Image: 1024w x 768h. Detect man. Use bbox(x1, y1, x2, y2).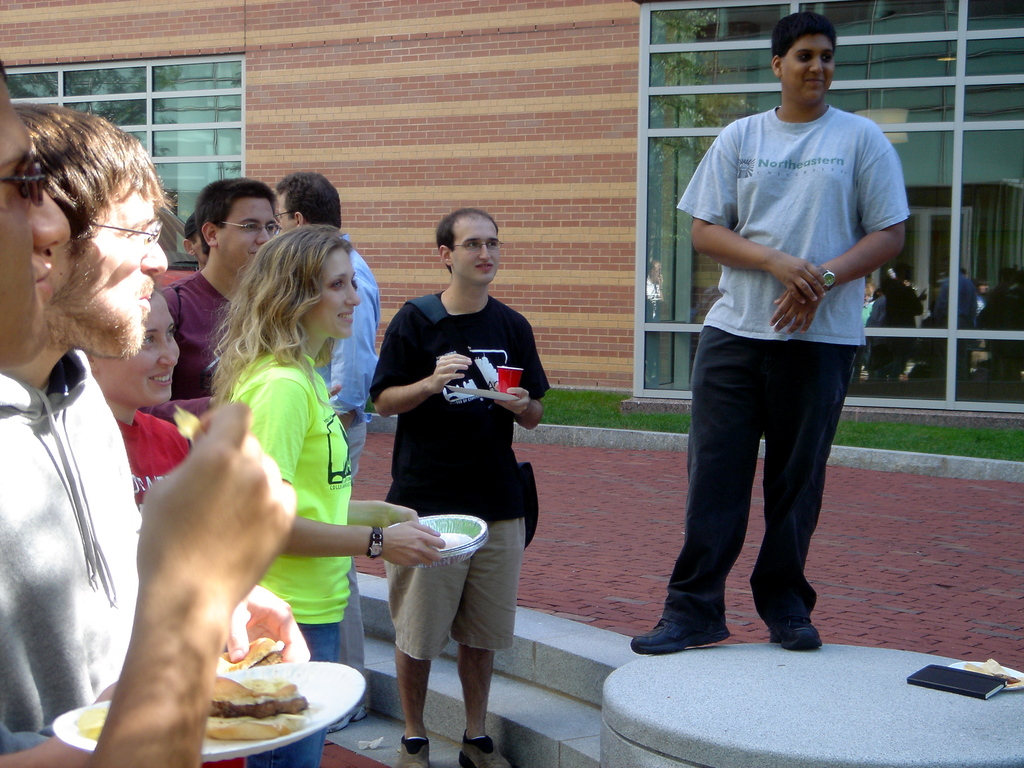
bbox(369, 210, 550, 767).
